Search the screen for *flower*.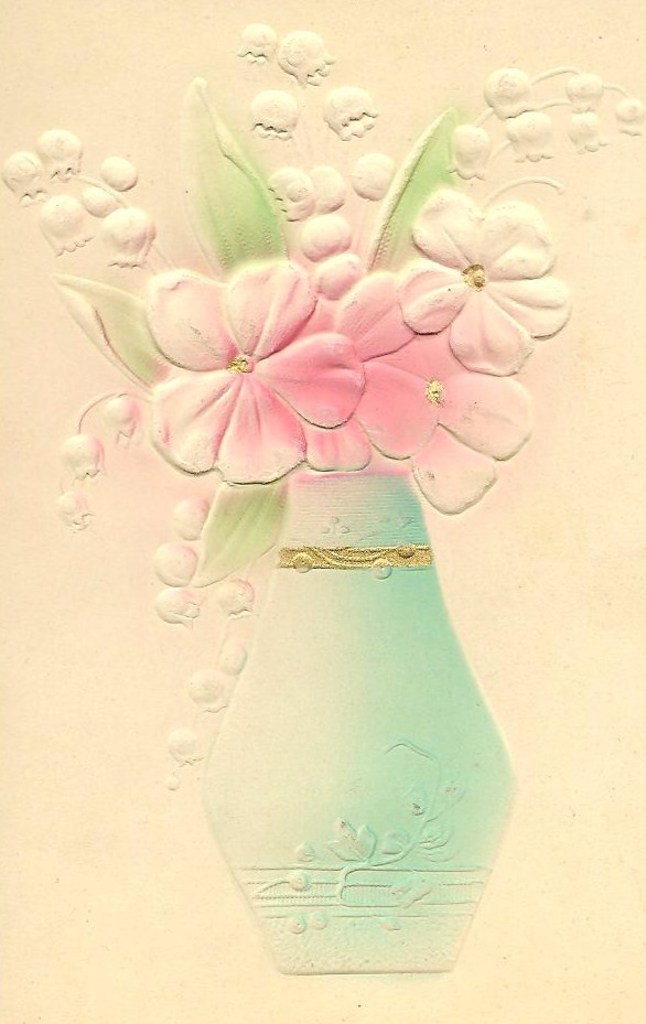
Found at 450:122:494:181.
